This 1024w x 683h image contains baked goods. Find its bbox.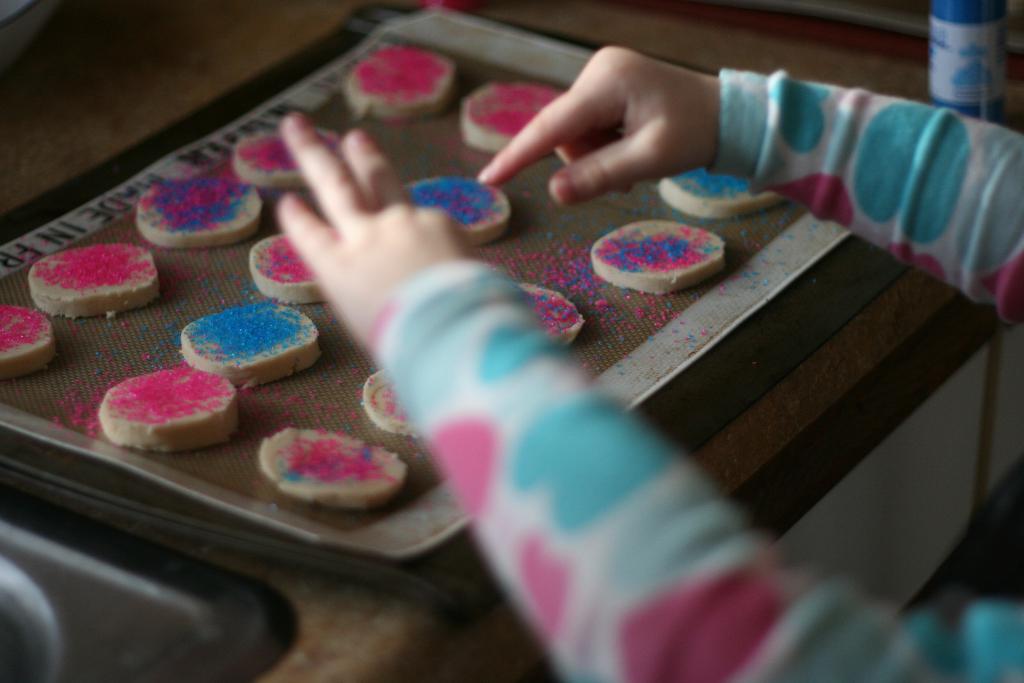
(left=260, top=420, right=416, bottom=514).
